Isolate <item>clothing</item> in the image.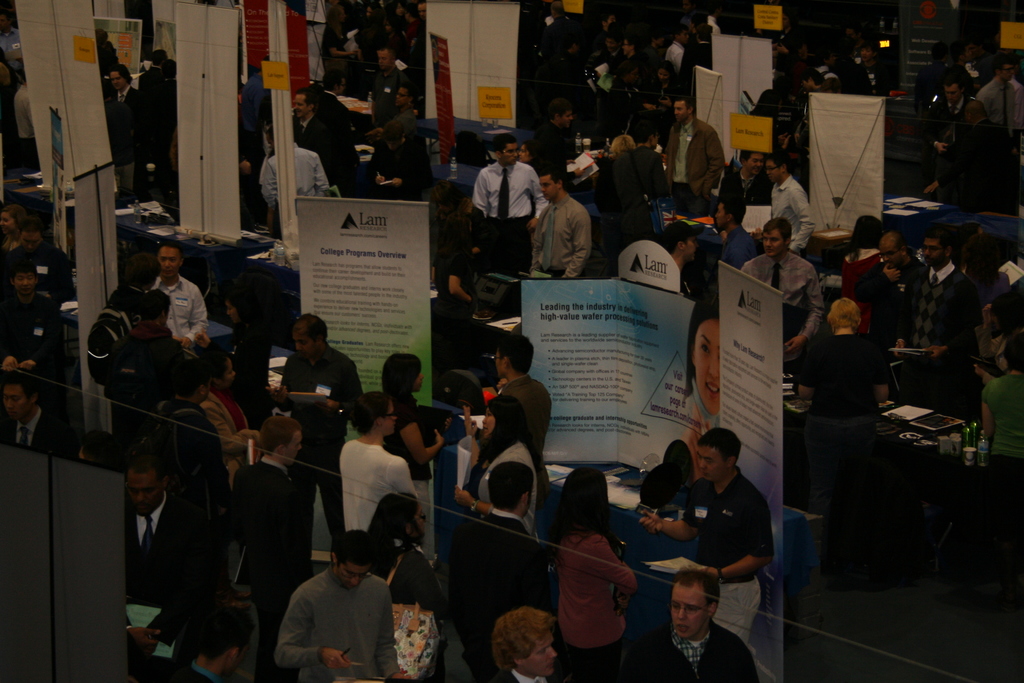
Isolated region: 538 528 658 682.
